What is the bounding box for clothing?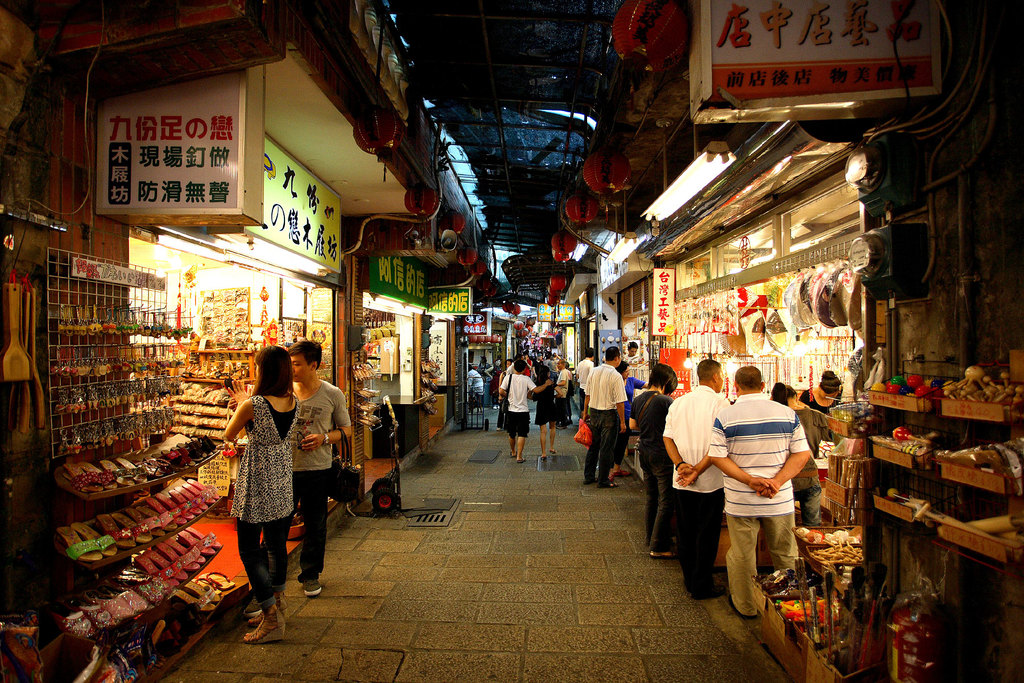
(228, 391, 306, 596).
